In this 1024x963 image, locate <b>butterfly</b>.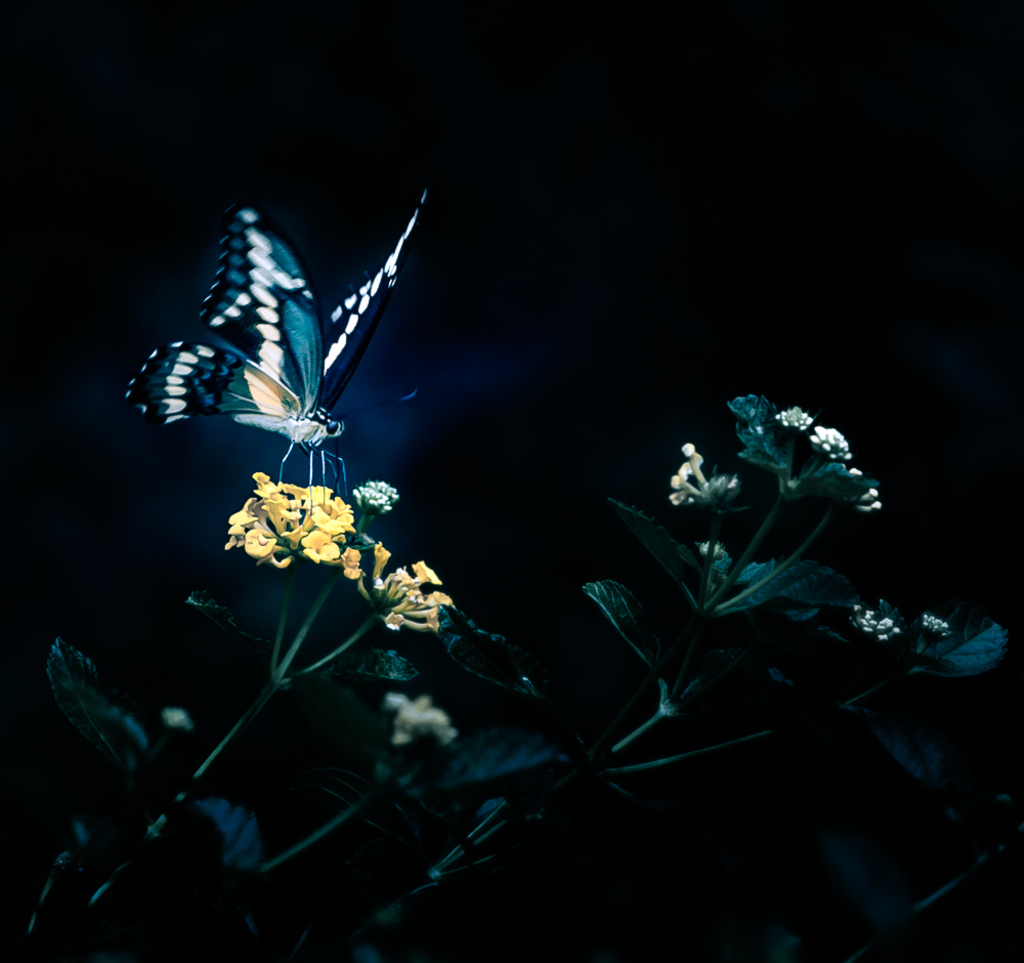
Bounding box: bbox=(135, 192, 435, 489).
